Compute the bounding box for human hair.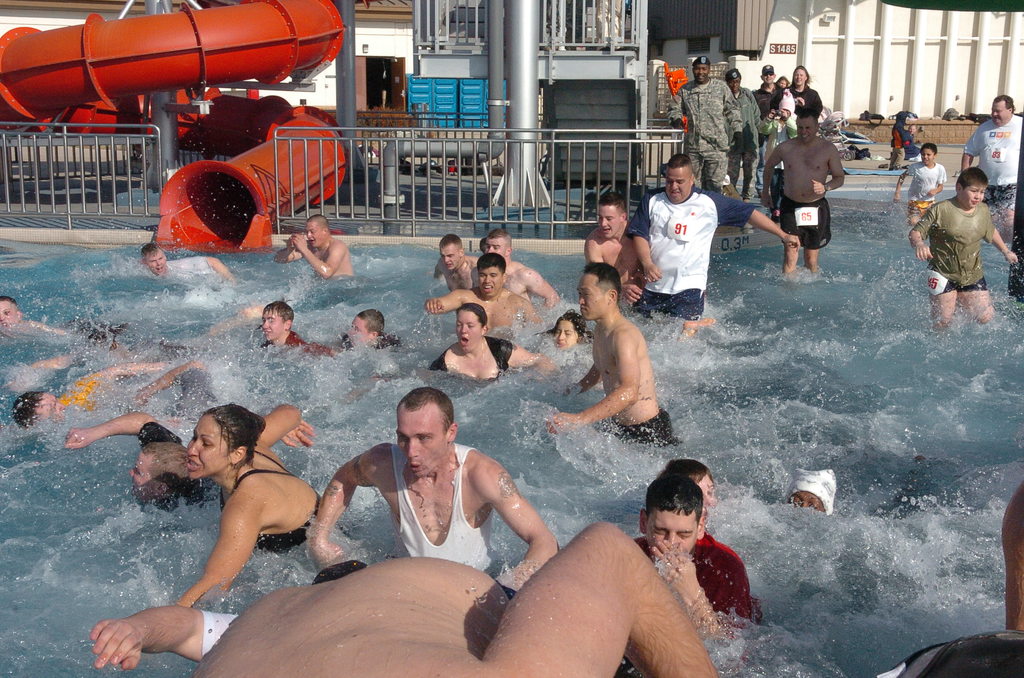
left=204, top=403, right=266, bottom=486.
